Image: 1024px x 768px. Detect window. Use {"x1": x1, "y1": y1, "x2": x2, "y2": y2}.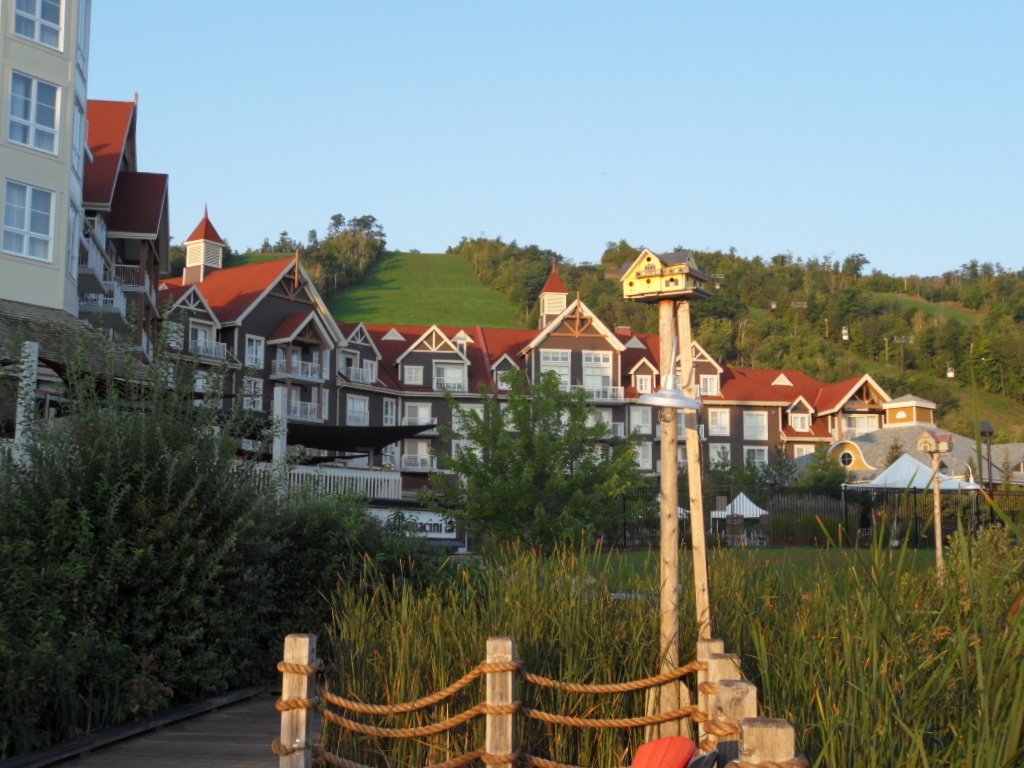
{"x1": 398, "y1": 362, "x2": 420, "y2": 389}.
